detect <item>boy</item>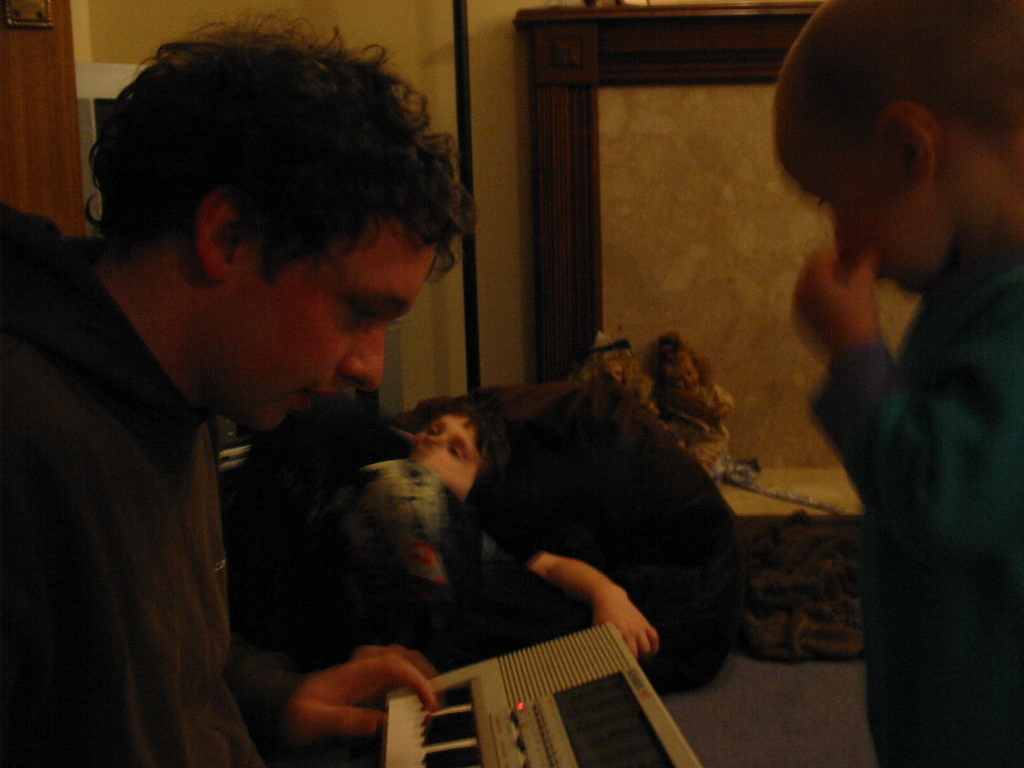
<region>769, 0, 1023, 767</region>
